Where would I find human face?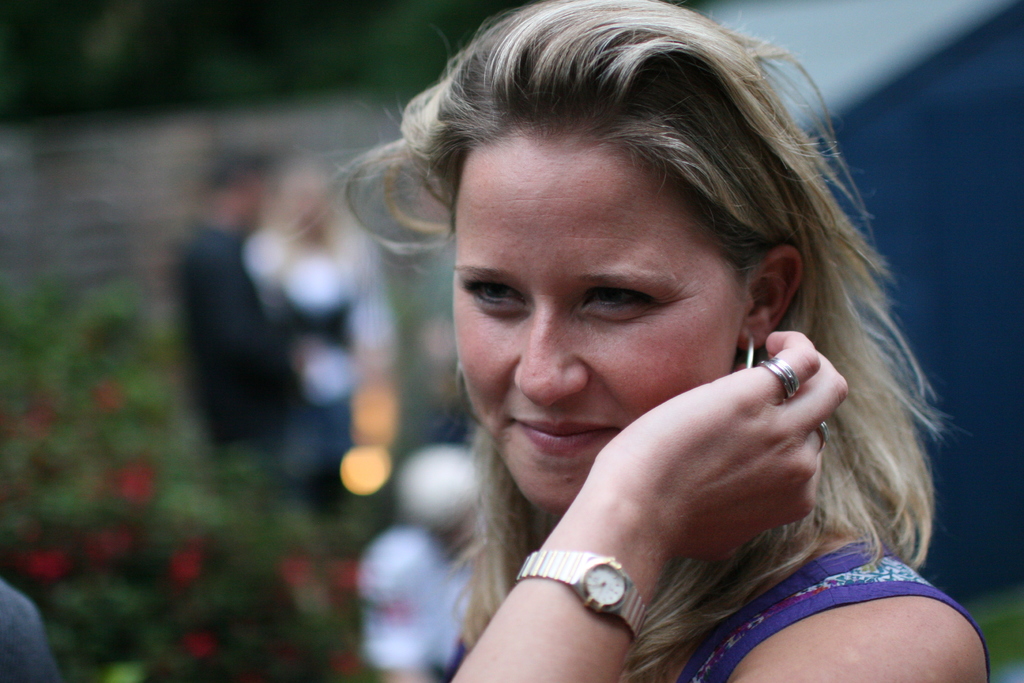
At x1=282 y1=191 x2=314 y2=240.
